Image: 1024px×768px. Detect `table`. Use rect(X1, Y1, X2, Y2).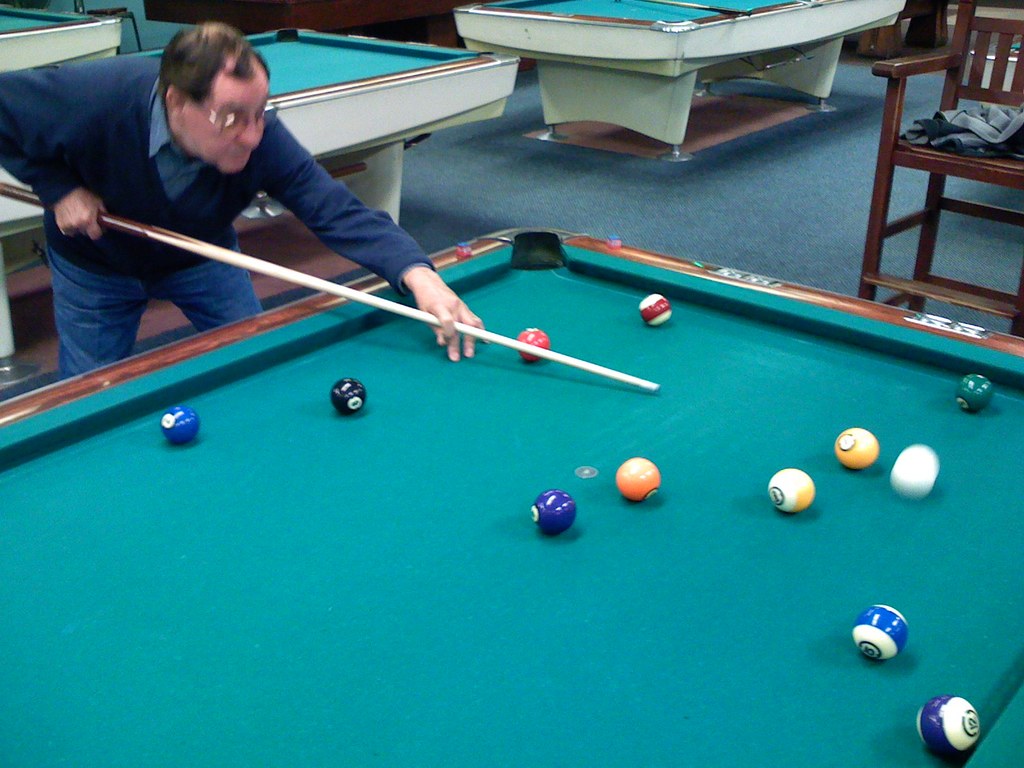
rect(0, 26, 522, 359).
